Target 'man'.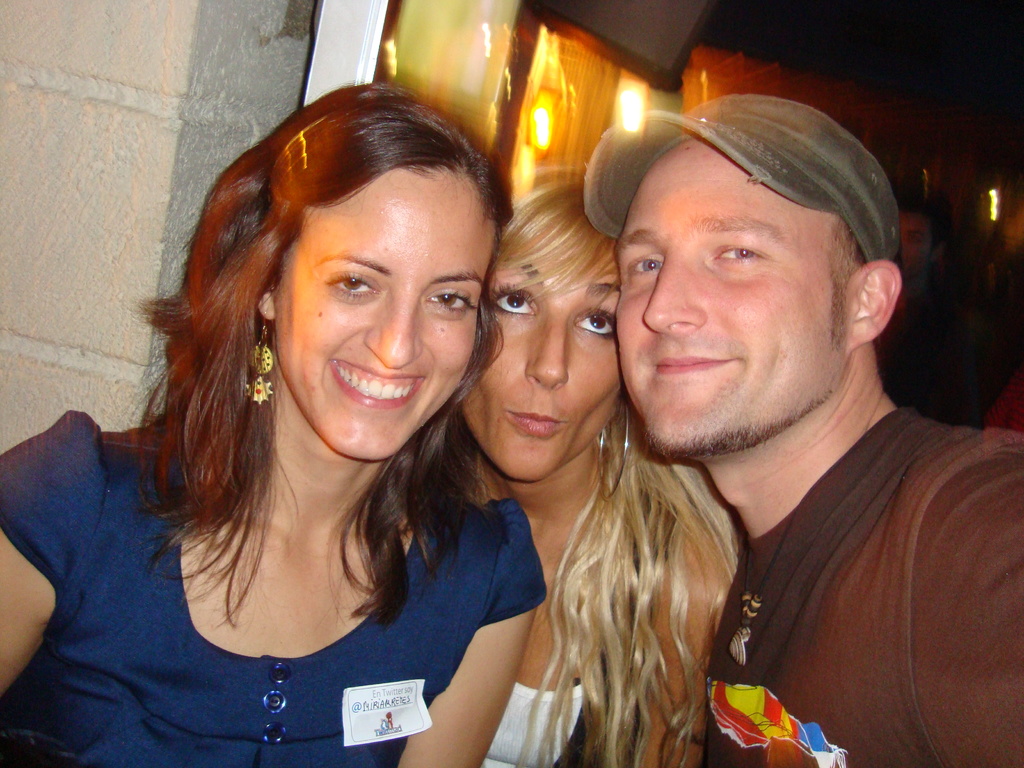
Target region: x1=583 y1=94 x2=1018 y2=765.
